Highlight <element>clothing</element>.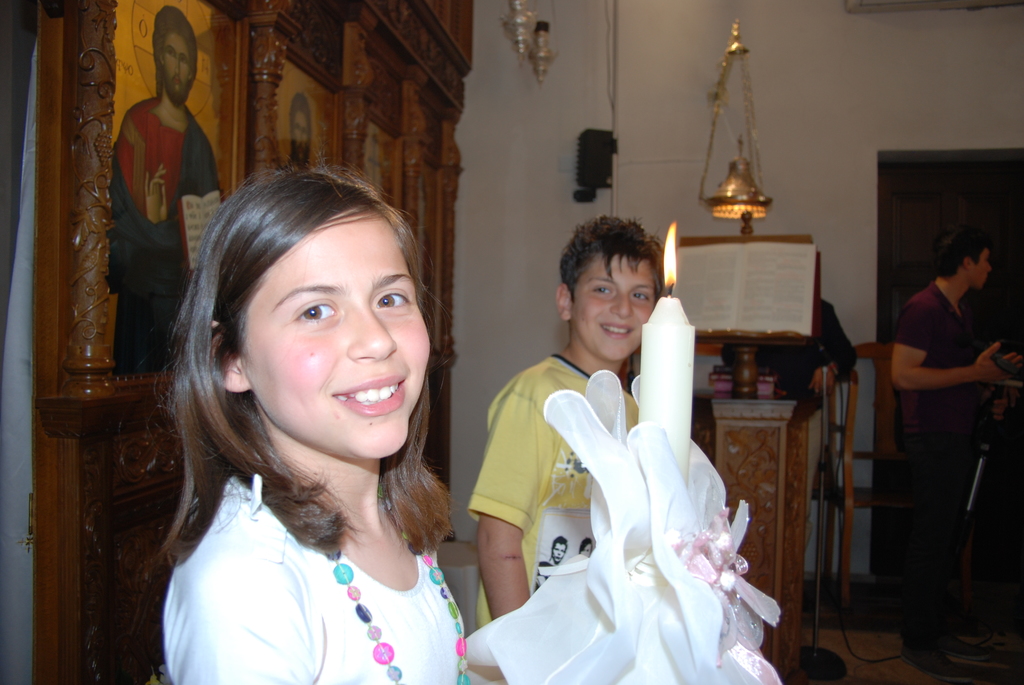
Highlighted region: crop(884, 221, 1007, 629).
